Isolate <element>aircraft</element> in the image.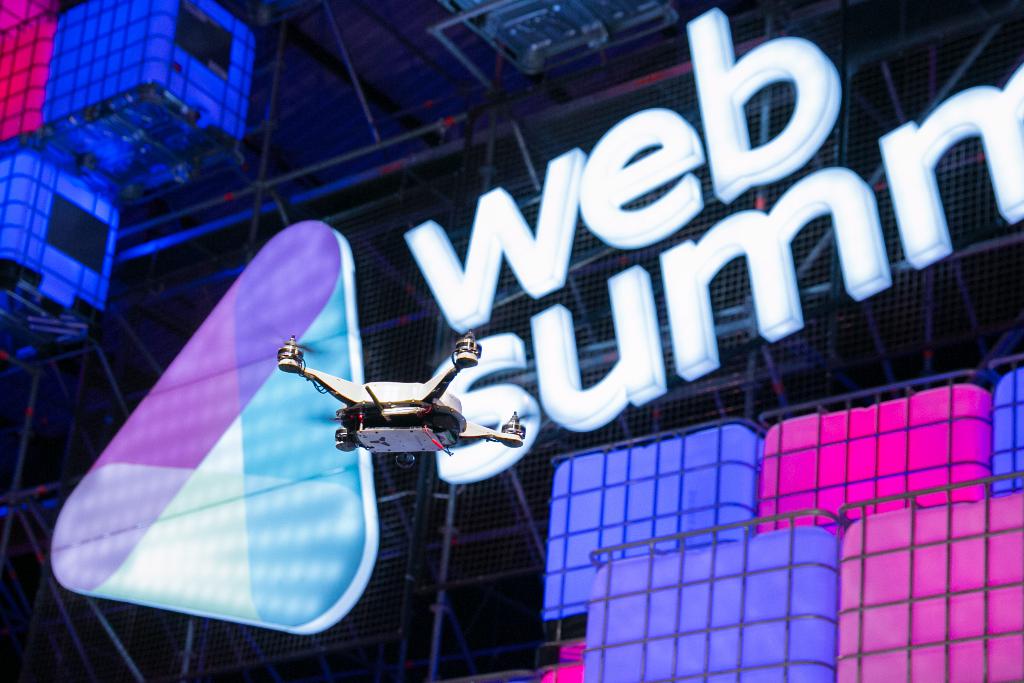
Isolated region: box=[273, 334, 525, 454].
